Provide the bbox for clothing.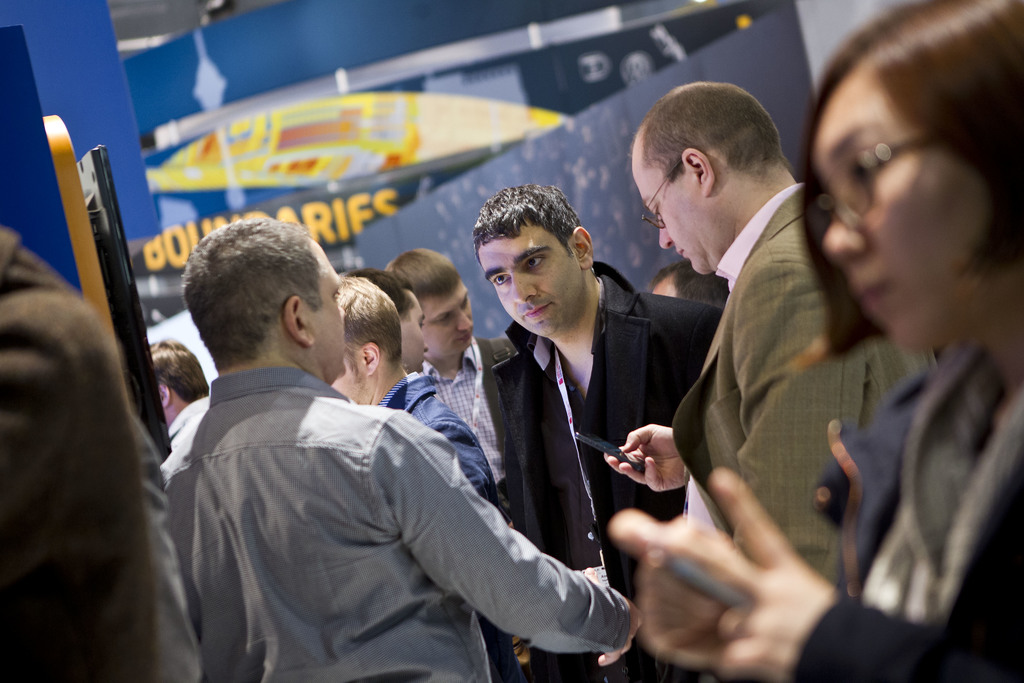
x1=500, y1=274, x2=724, y2=682.
